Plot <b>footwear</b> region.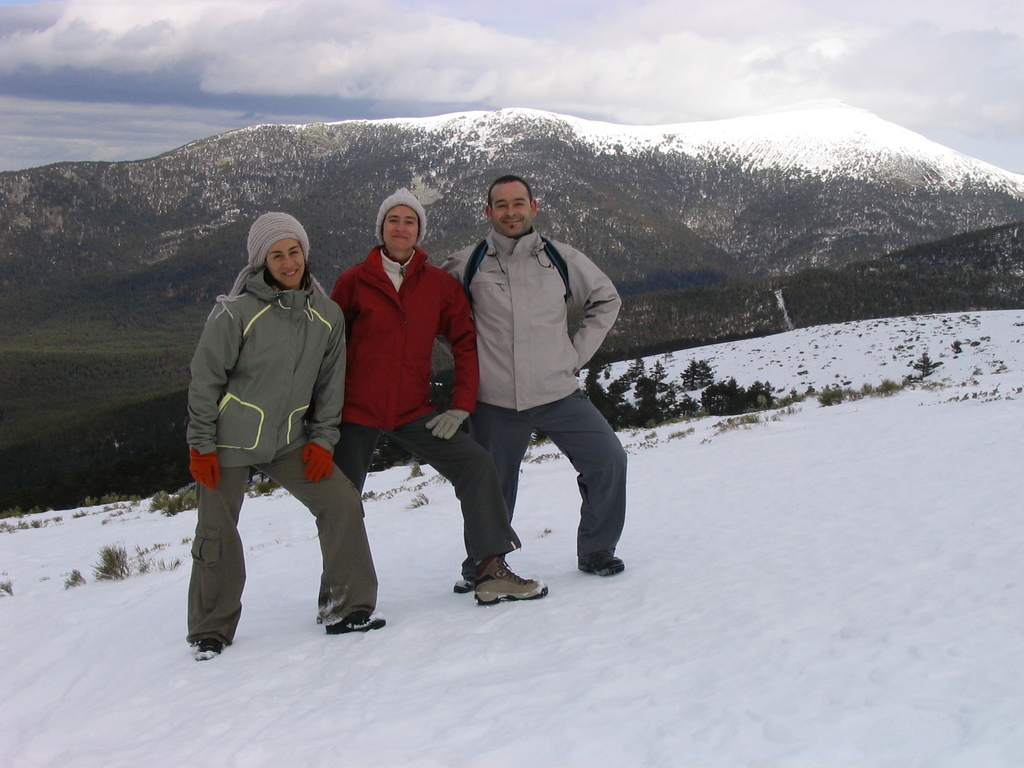
Plotted at detection(577, 554, 626, 579).
